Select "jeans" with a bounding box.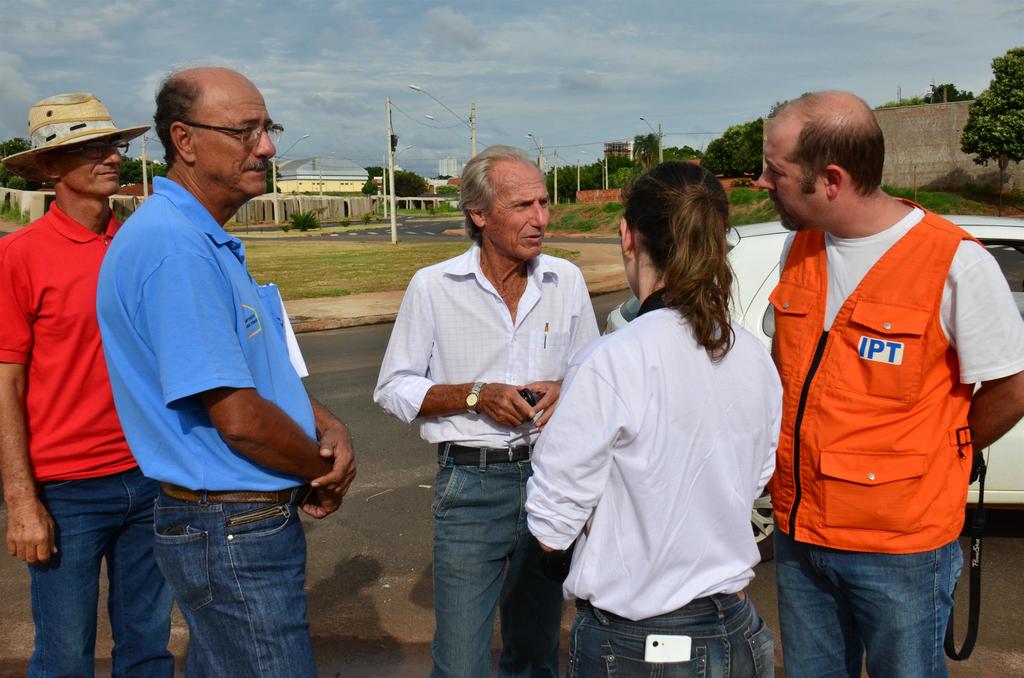
detection(152, 490, 317, 674).
